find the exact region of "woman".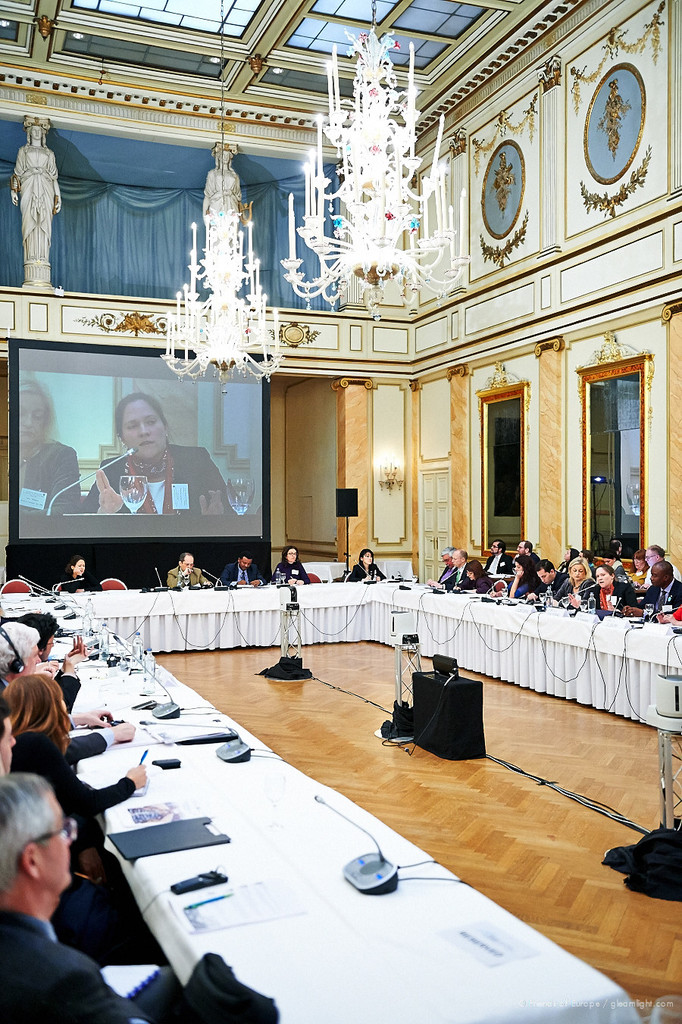
Exact region: 55/561/99/592.
